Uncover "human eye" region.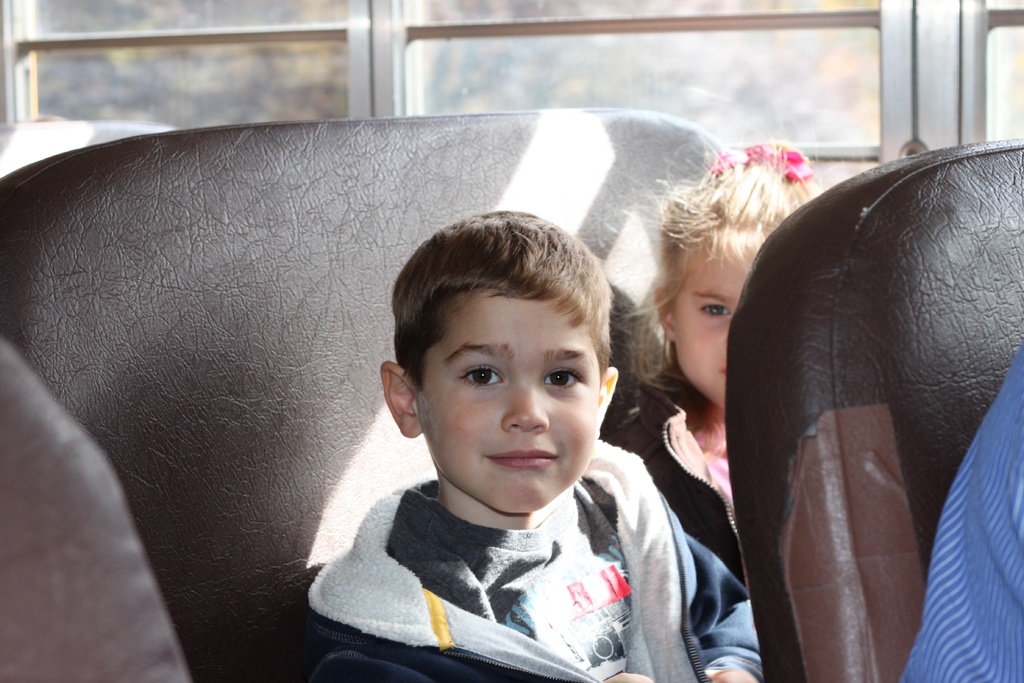
Uncovered: bbox=(696, 298, 732, 320).
